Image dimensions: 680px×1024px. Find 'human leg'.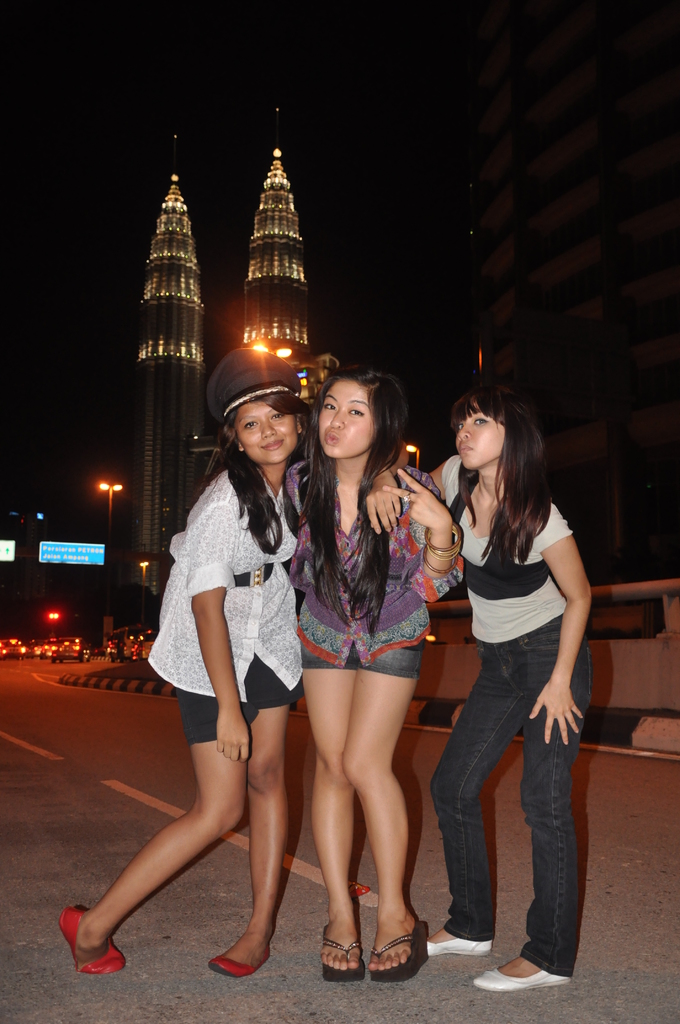
{"left": 343, "top": 625, "right": 425, "bottom": 977}.
